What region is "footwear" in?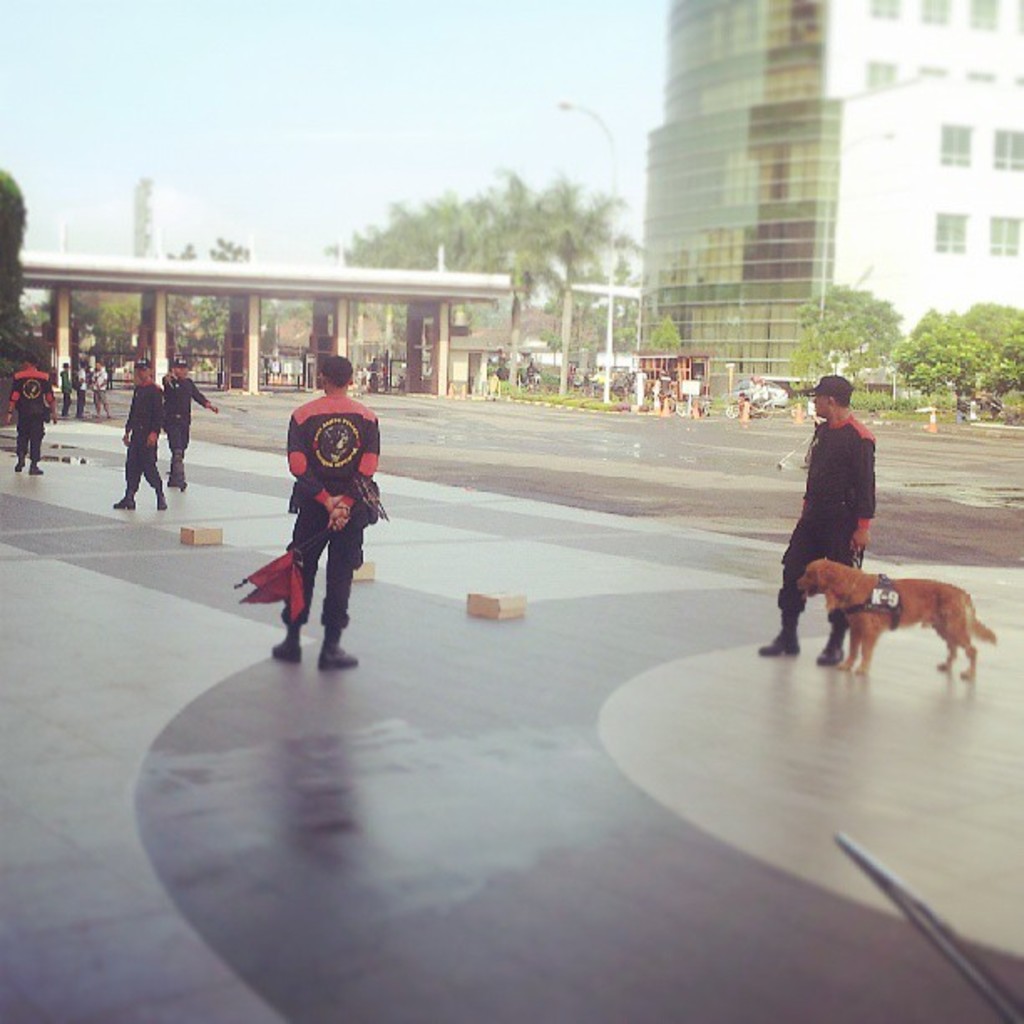
[x1=753, y1=632, x2=798, y2=659].
